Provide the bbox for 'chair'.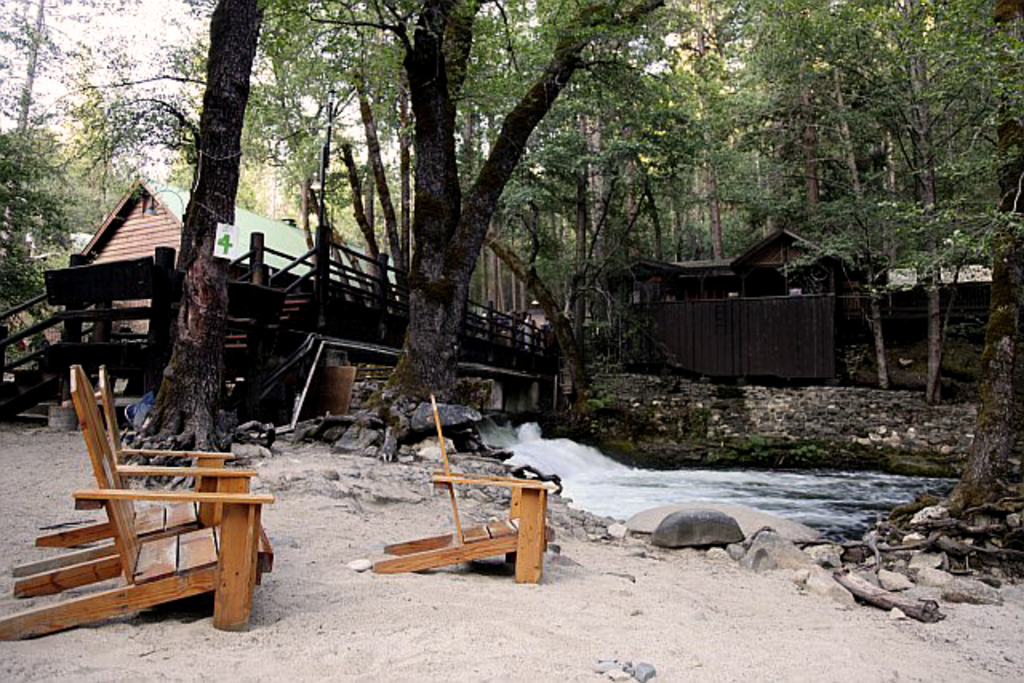
[368, 393, 554, 585].
